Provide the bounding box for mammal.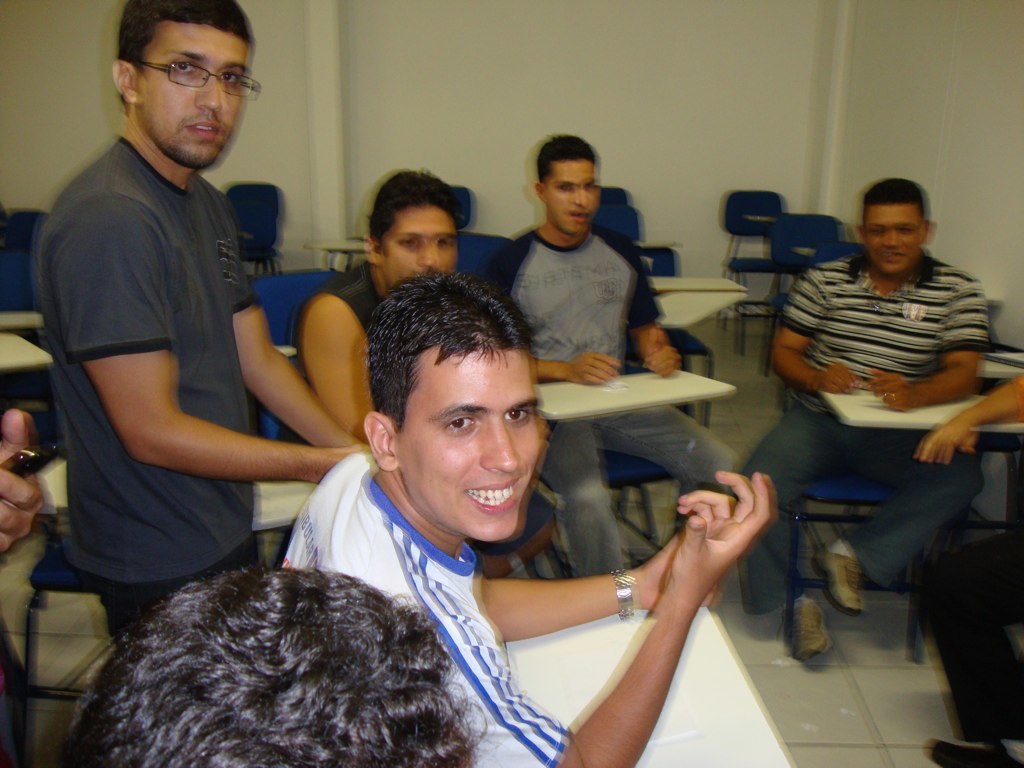
detection(61, 562, 497, 767).
